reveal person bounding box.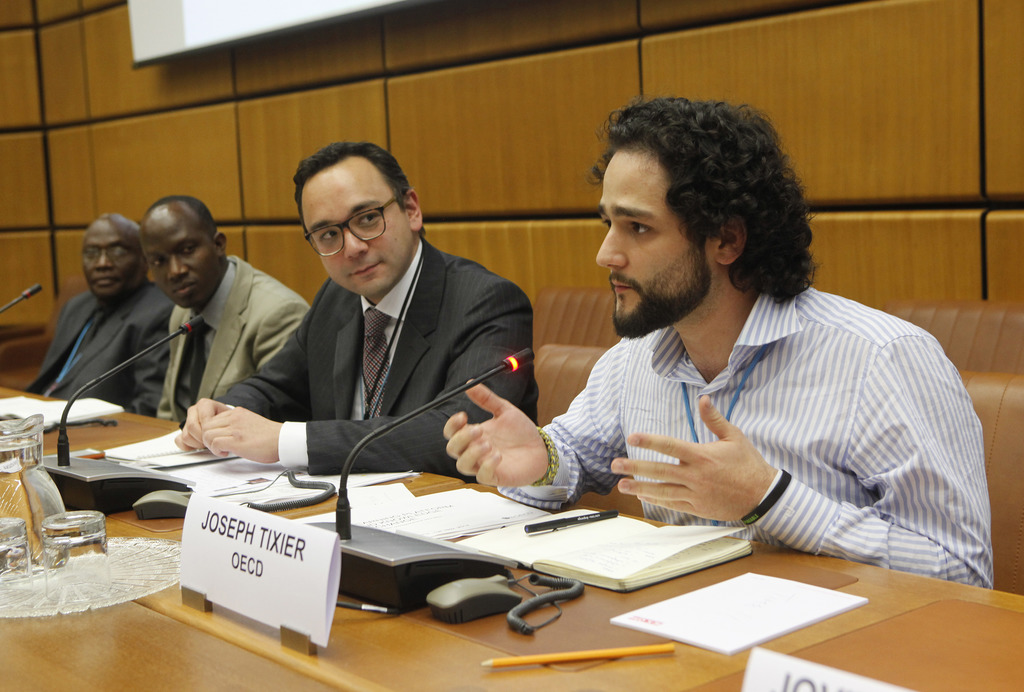
Revealed: left=142, top=194, right=314, bottom=424.
